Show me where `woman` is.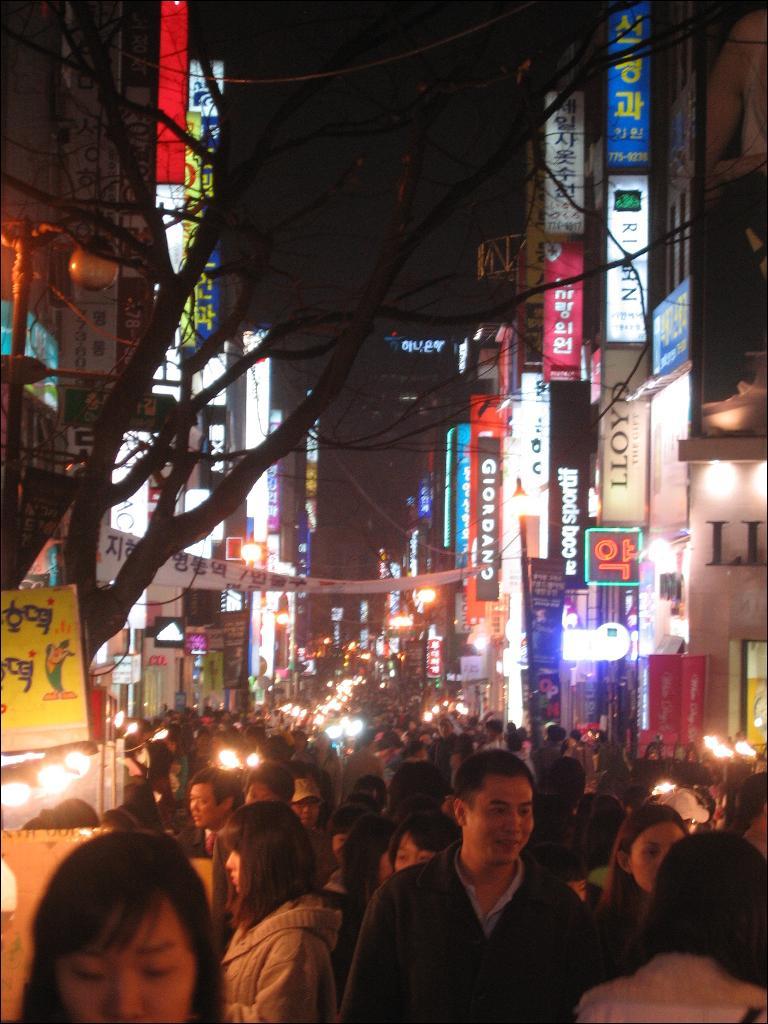
`woman` is at select_region(322, 800, 379, 891).
